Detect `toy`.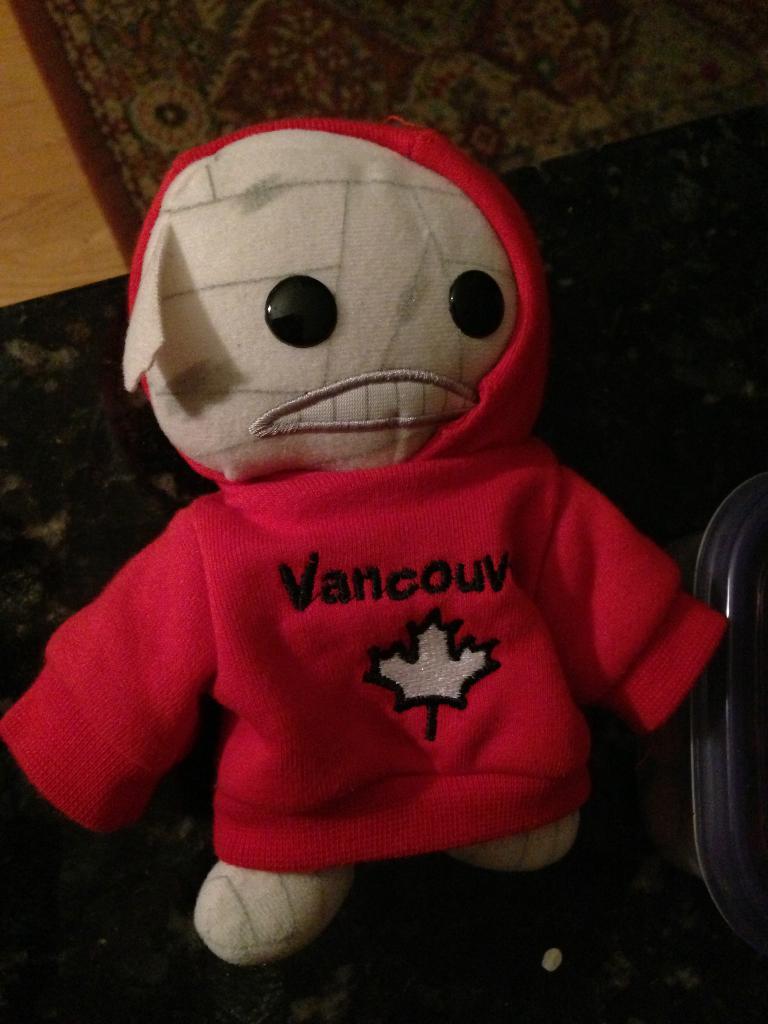
Detected at select_region(67, 102, 737, 897).
